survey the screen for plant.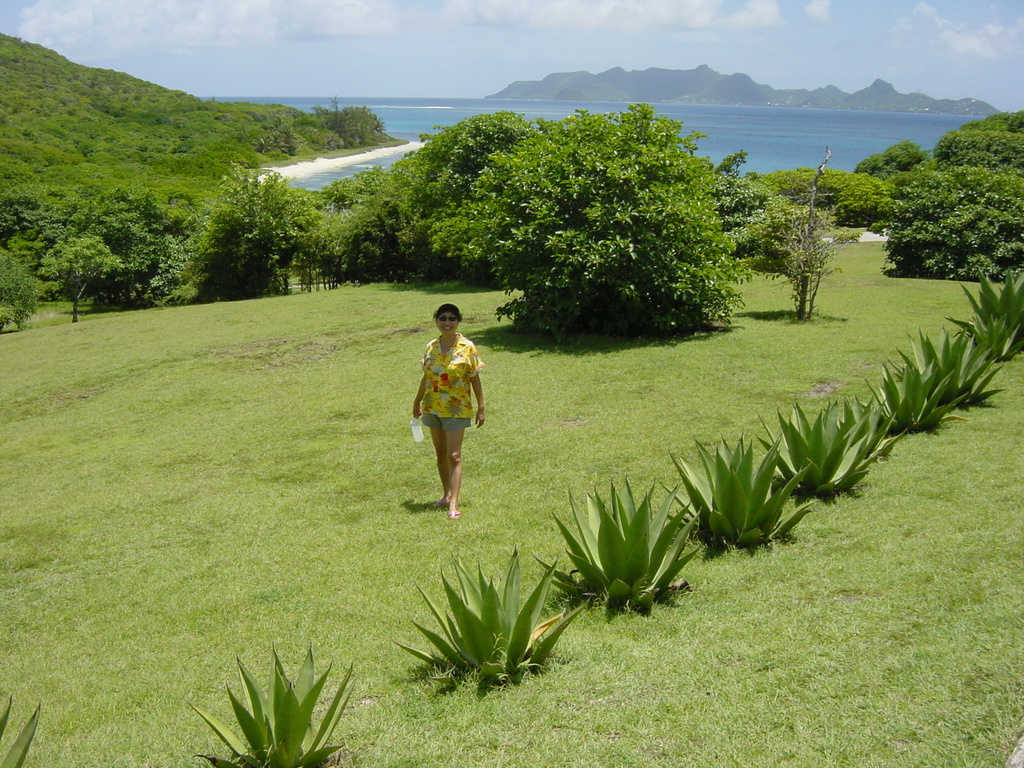
Survey found: crop(957, 268, 1023, 362).
